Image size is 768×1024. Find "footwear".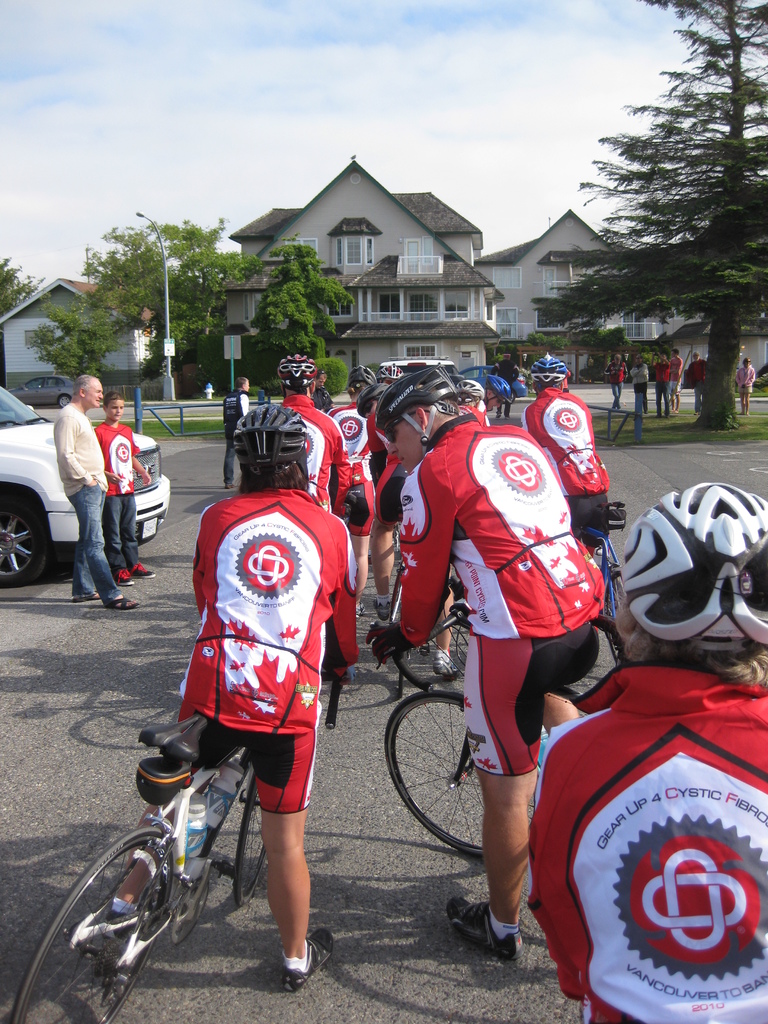
[left=374, top=598, right=393, bottom=618].
